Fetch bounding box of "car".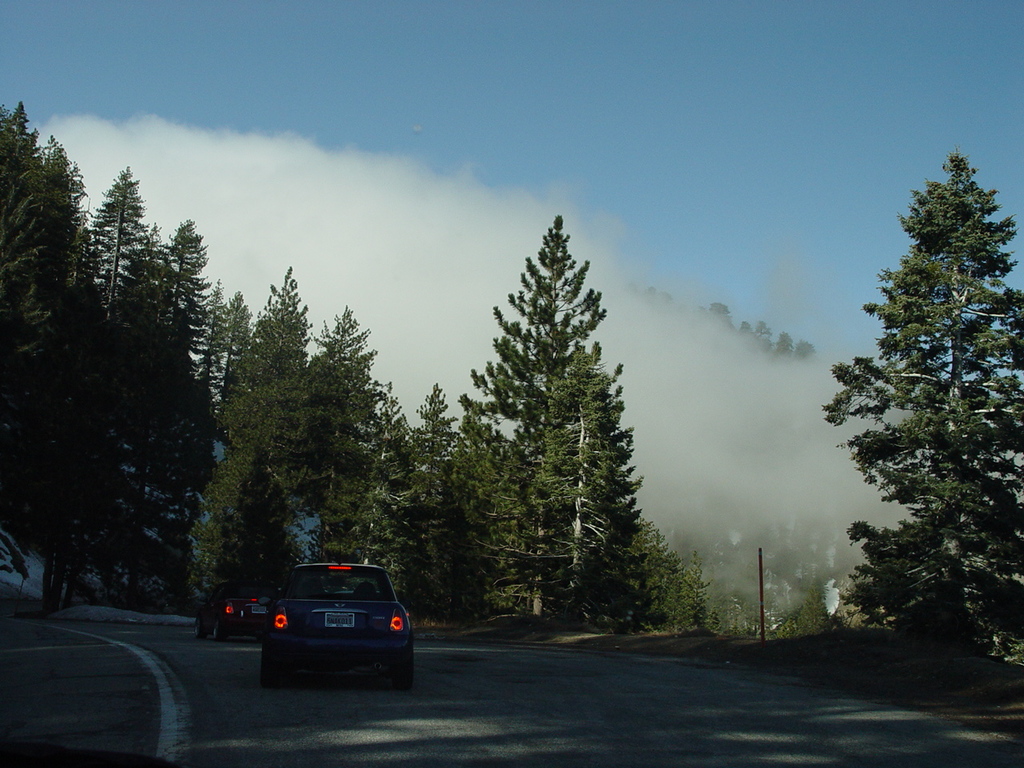
Bbox: (x1=259, y1=555, x2=417, y2=683).
